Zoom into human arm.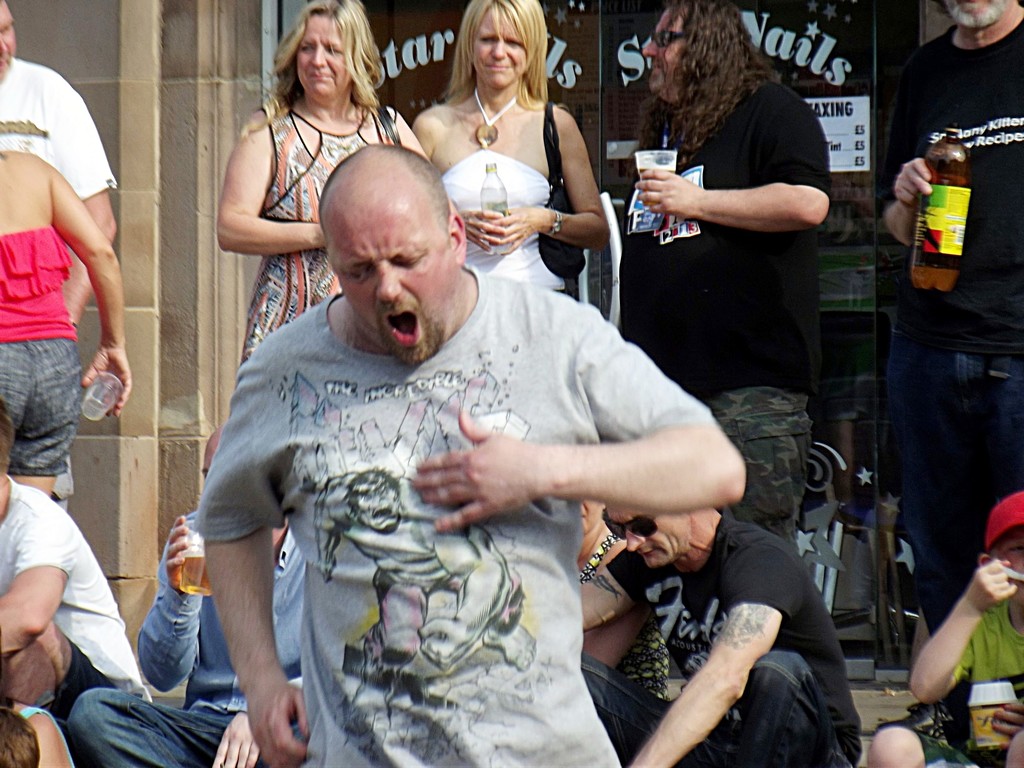
Zoom target: <bbox>580, 538, 626, 670</bbox>.
